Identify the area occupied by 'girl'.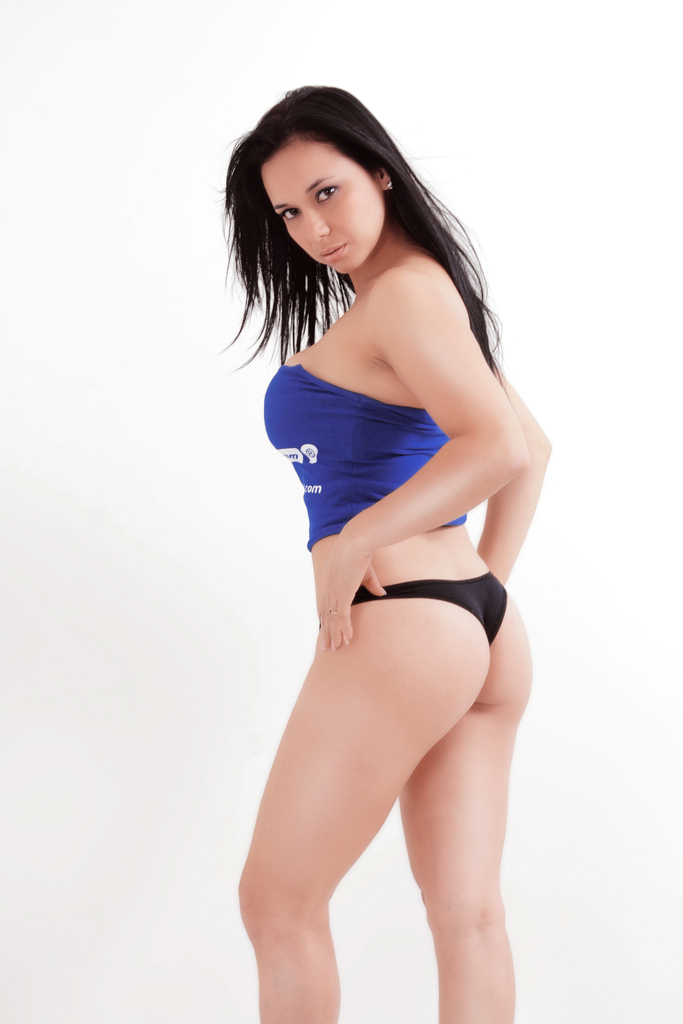
Area: crop(212, 74, 552, 1023).
